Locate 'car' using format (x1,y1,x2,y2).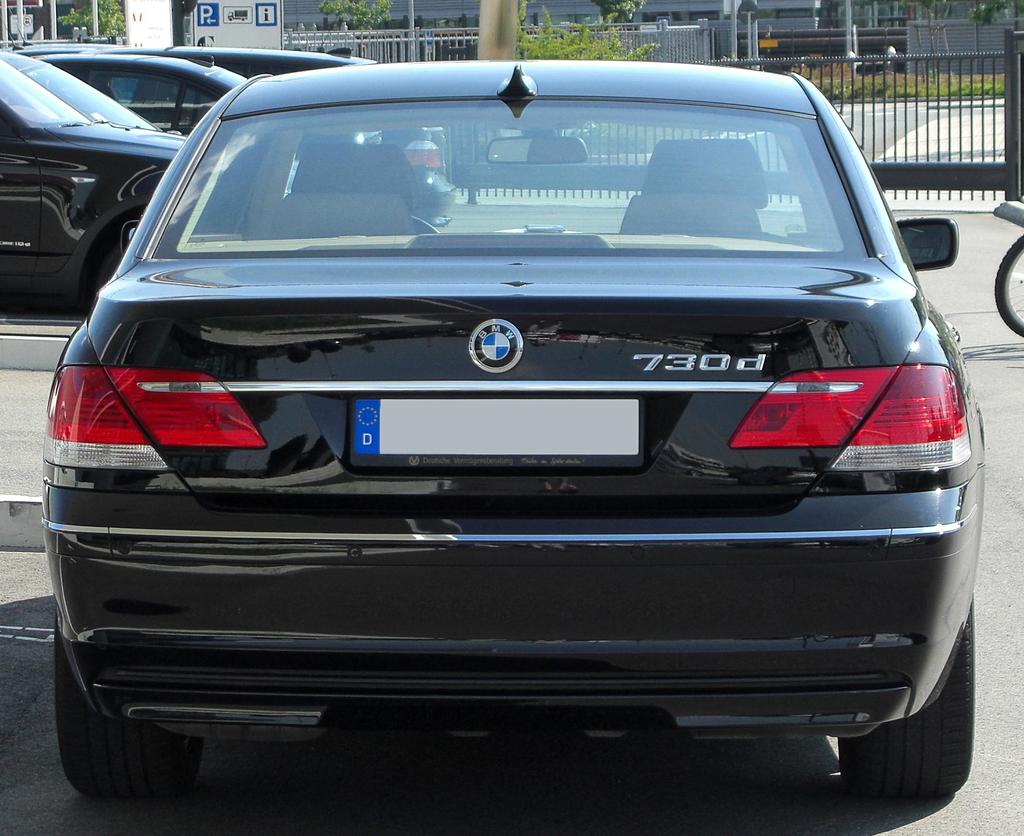
(36,56,383,146).
